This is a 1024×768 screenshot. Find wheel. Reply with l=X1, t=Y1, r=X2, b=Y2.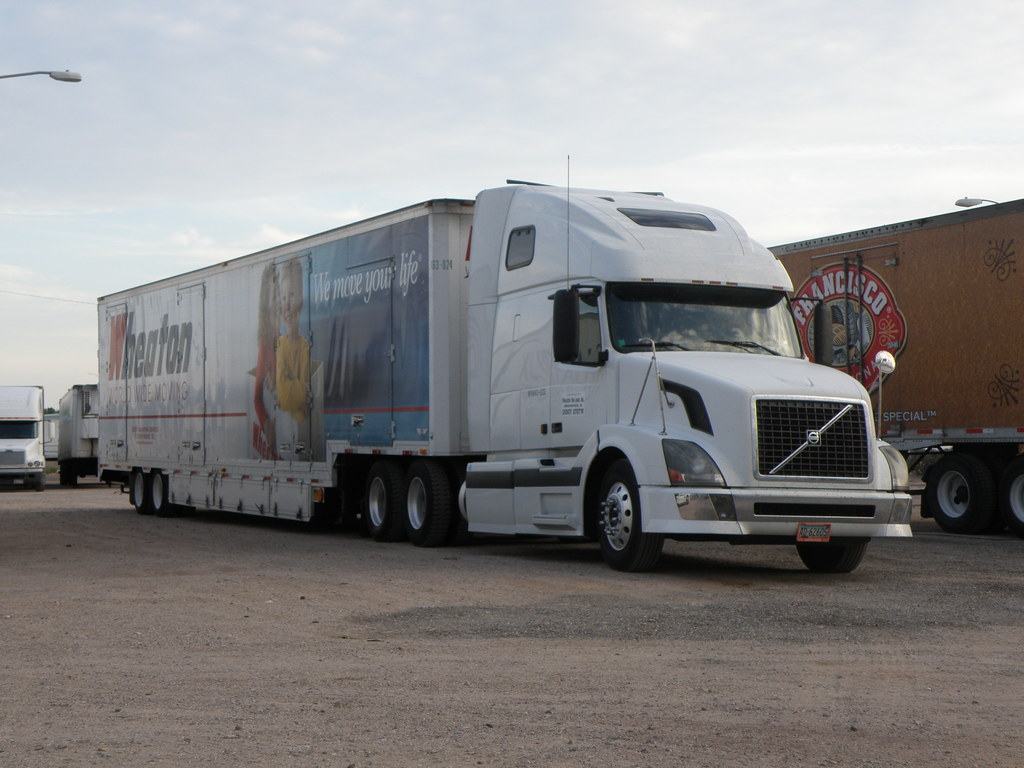
l=401, t=460, r=455, b=549.
